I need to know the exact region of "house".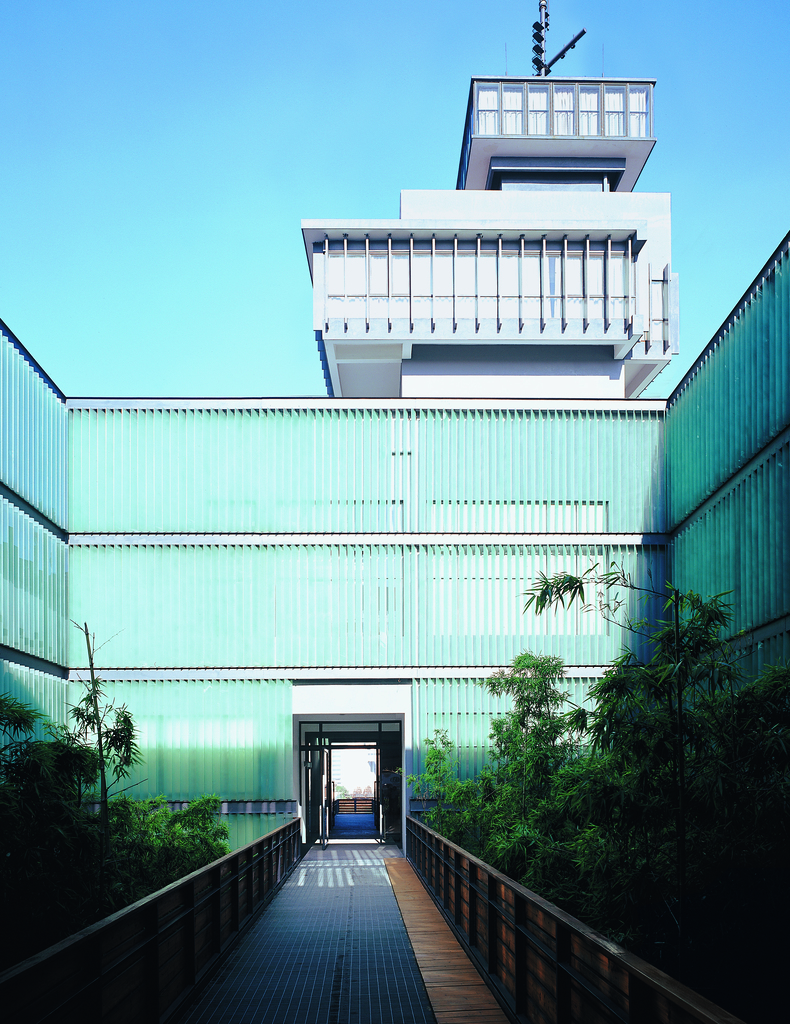
Region: bbox(310, 63, 688, 388).
